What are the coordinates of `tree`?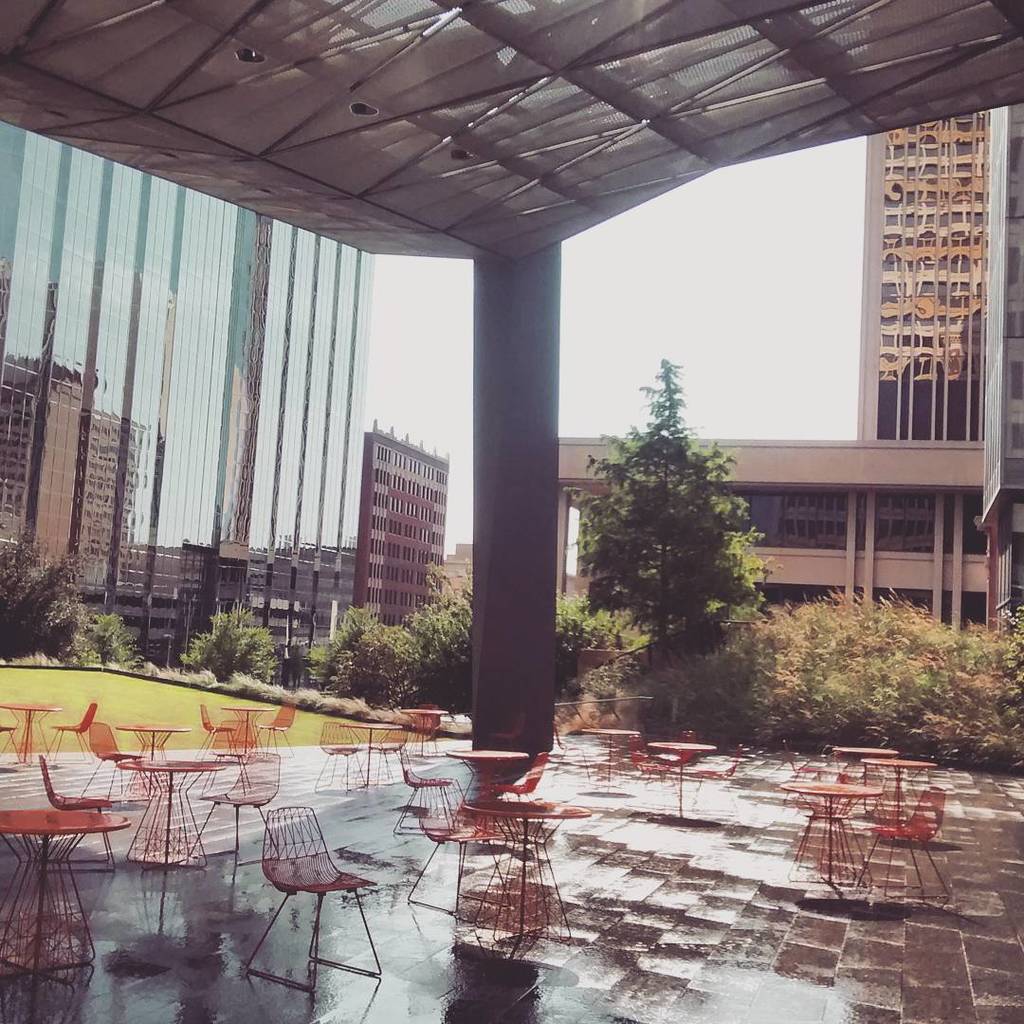
590:352:777:720.
